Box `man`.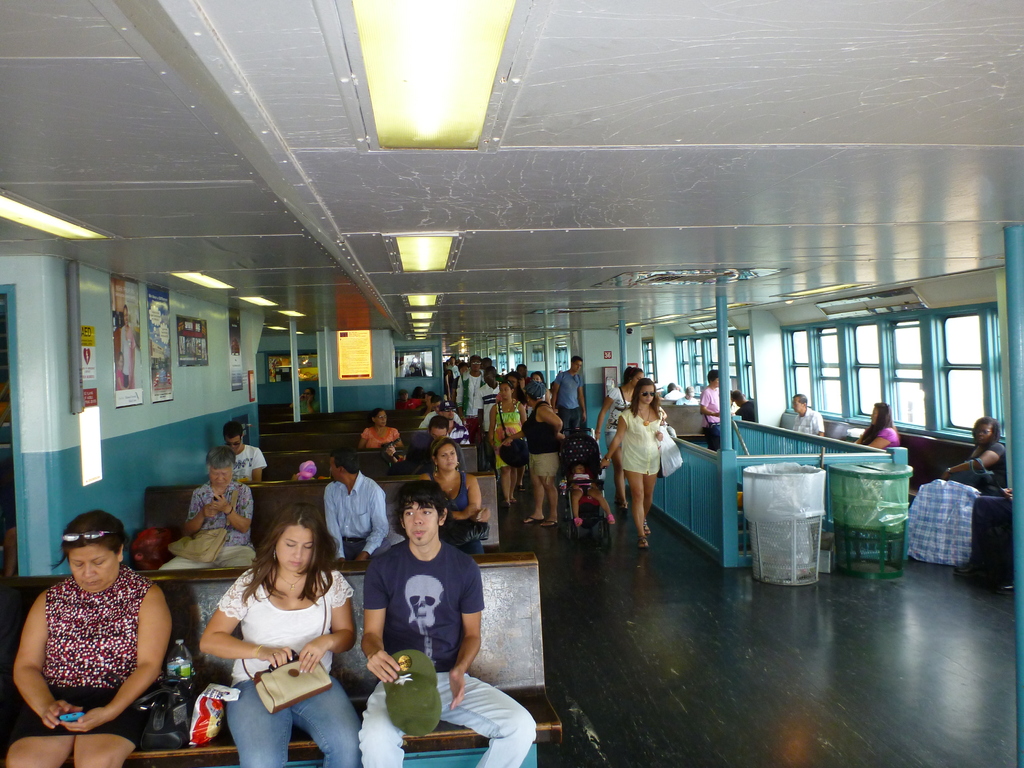
<region>788, 394, 822, 438</region>.
